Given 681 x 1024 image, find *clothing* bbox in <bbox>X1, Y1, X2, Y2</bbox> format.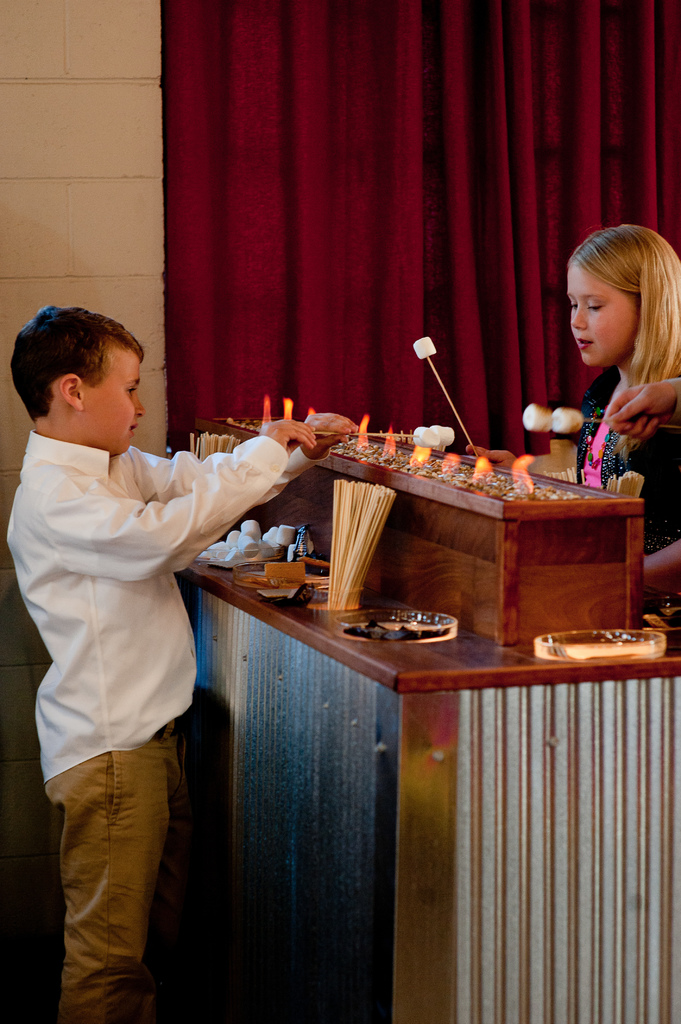
<bbox>25, 372, 271, 957</bbox>.
